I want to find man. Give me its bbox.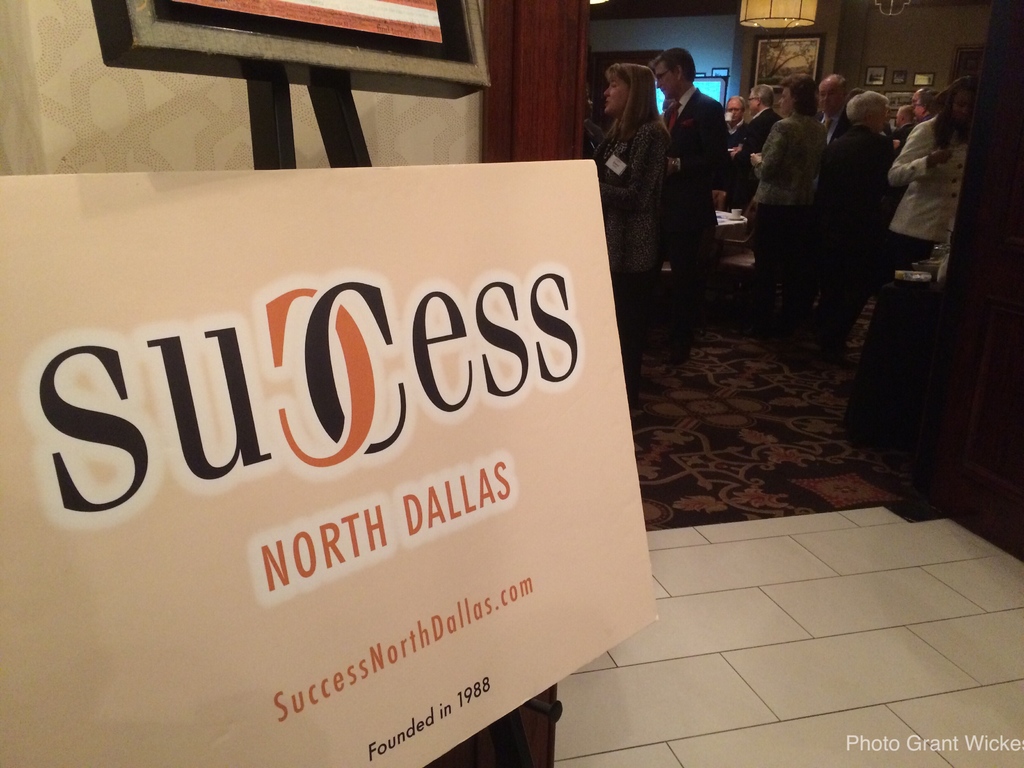
811, 63, 866, 271.
